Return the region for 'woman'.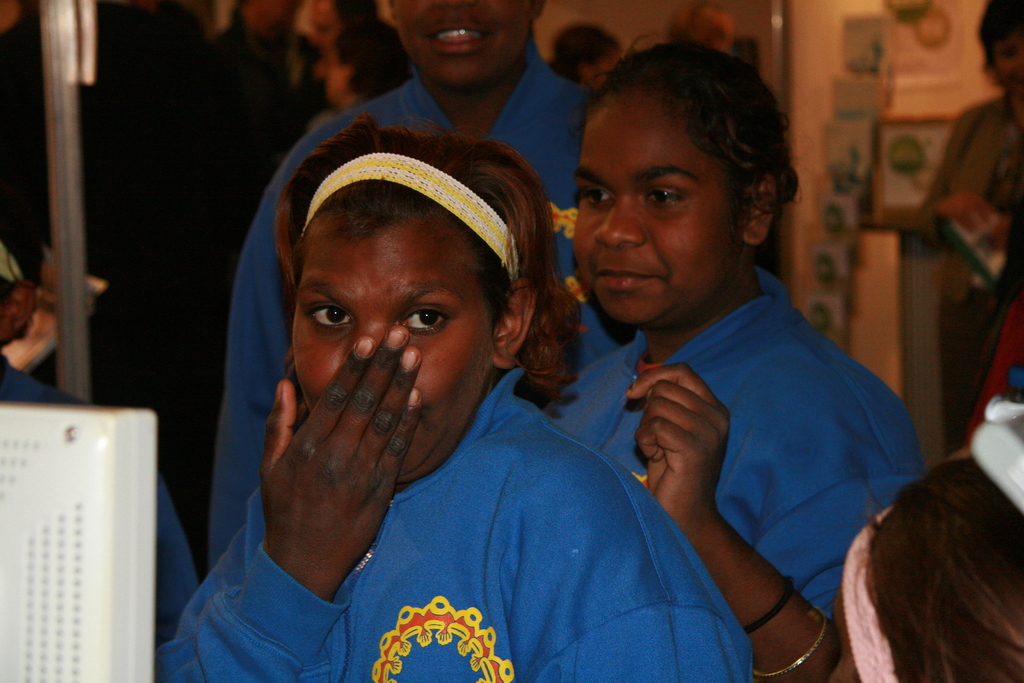
box(153, 109, 750, 682).
